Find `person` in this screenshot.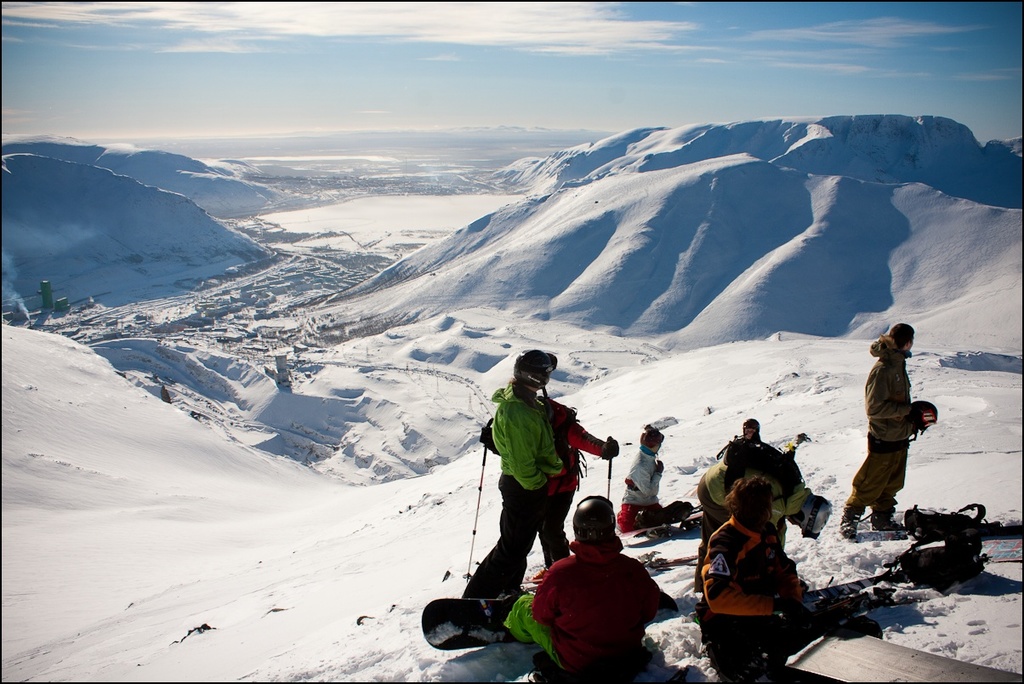
The bounding box for `person` is box=[842, 322, 930, 547].
